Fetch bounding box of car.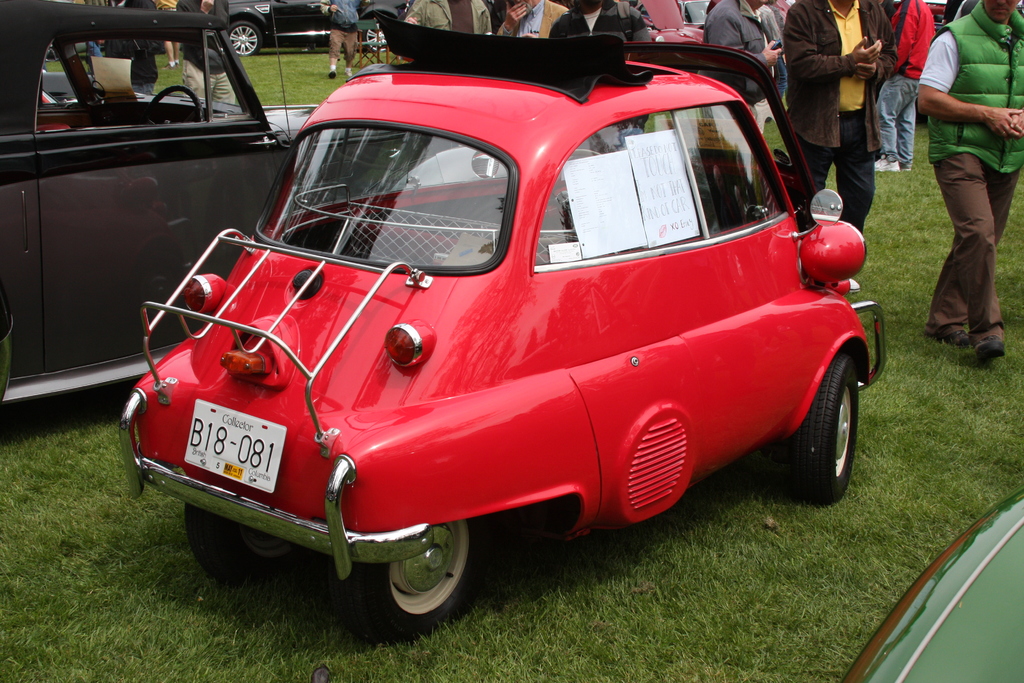
Bbox: 212:0:403:58.
